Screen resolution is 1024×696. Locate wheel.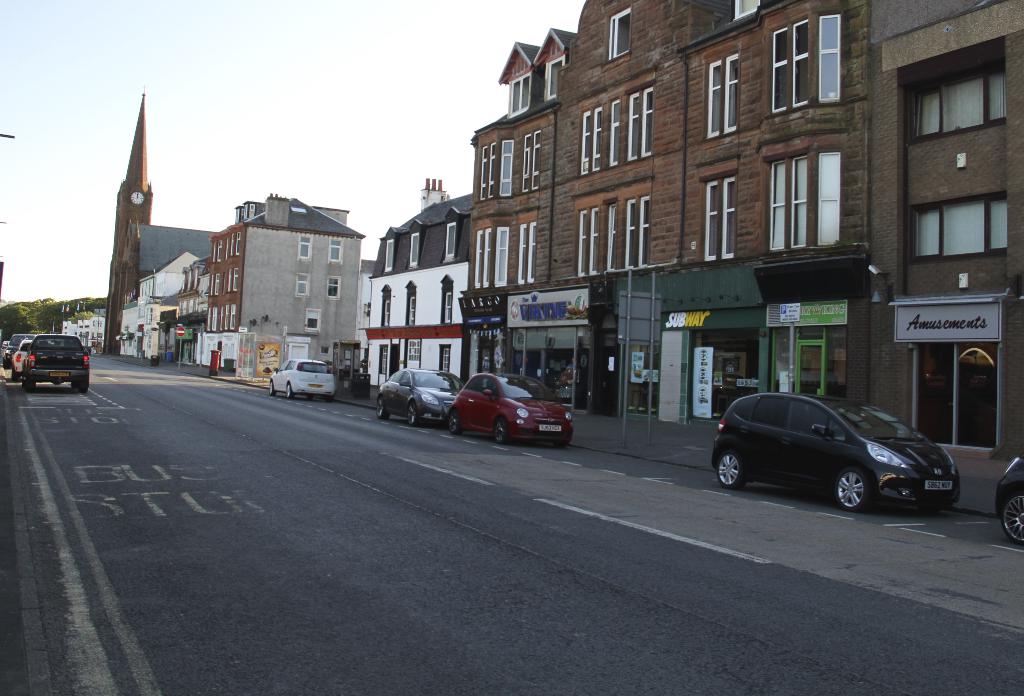
(495, 423, 508, 445).
